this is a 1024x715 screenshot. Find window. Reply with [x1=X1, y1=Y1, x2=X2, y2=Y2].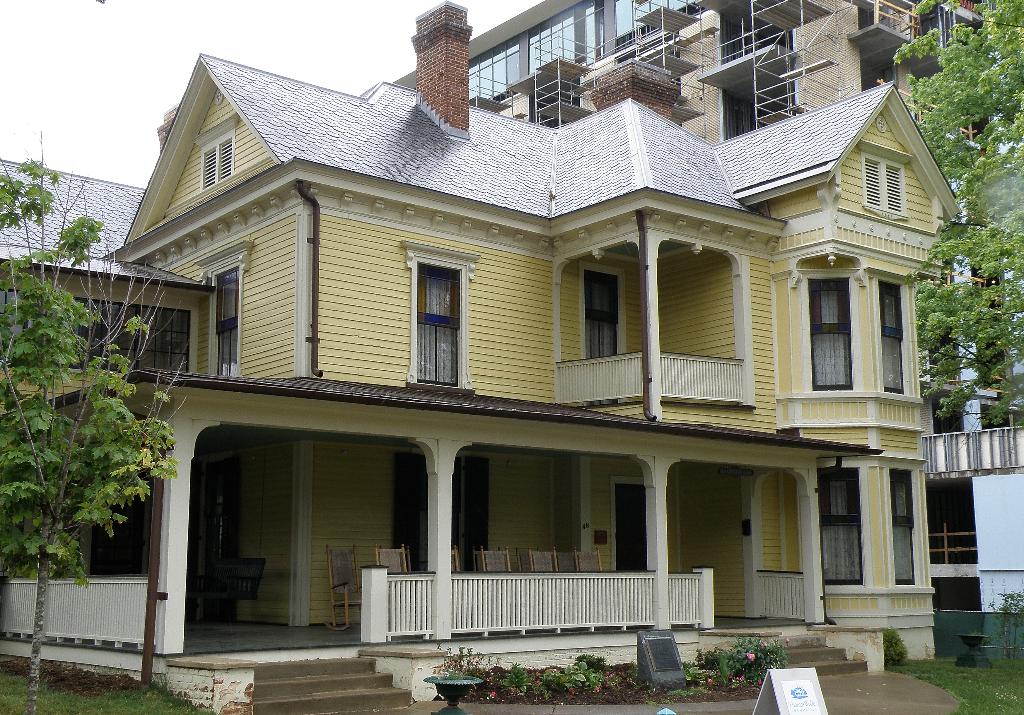
[x1=874, y1=275, x2=913, y2=396].
